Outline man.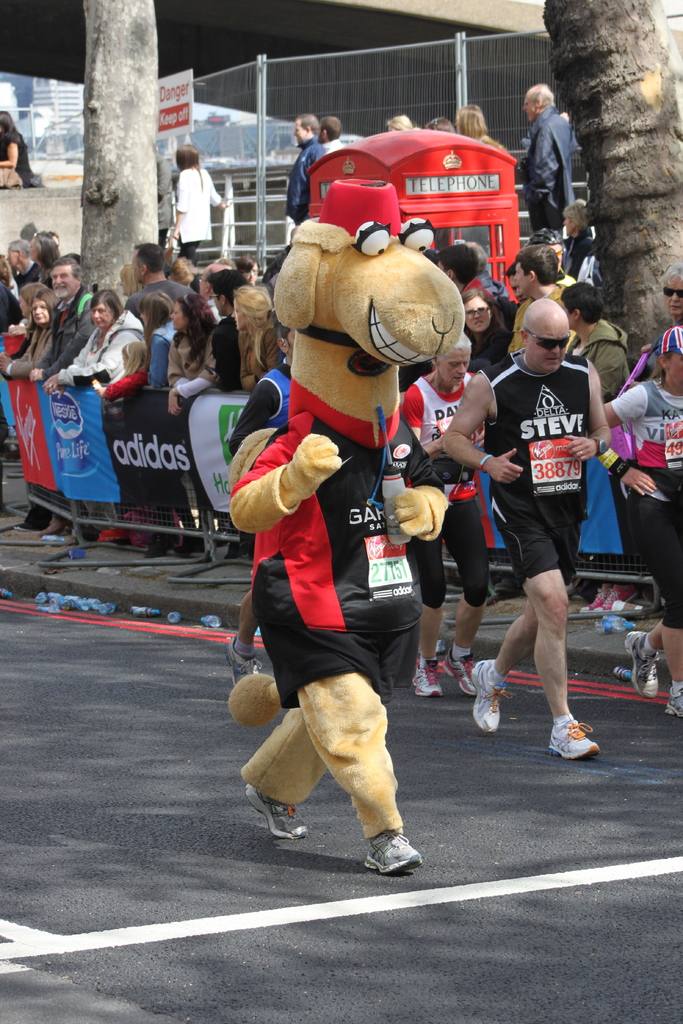
Outline: [518, 82, 568, 228].
